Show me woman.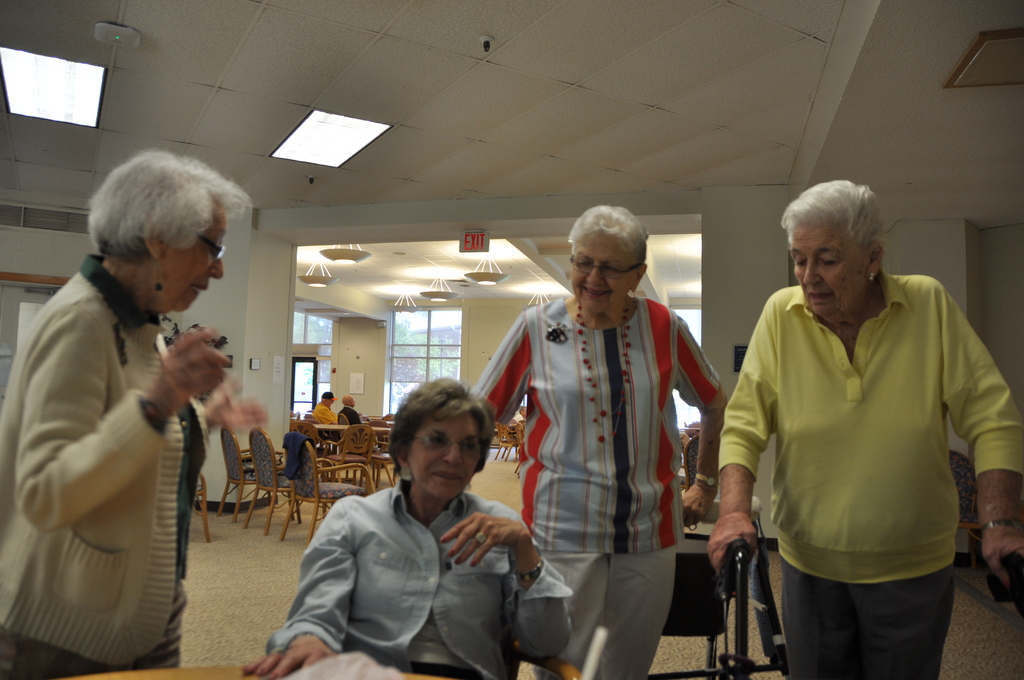
woman is here: {"left": 1, "top": 138, "right": 239, "bottom": 679}.
